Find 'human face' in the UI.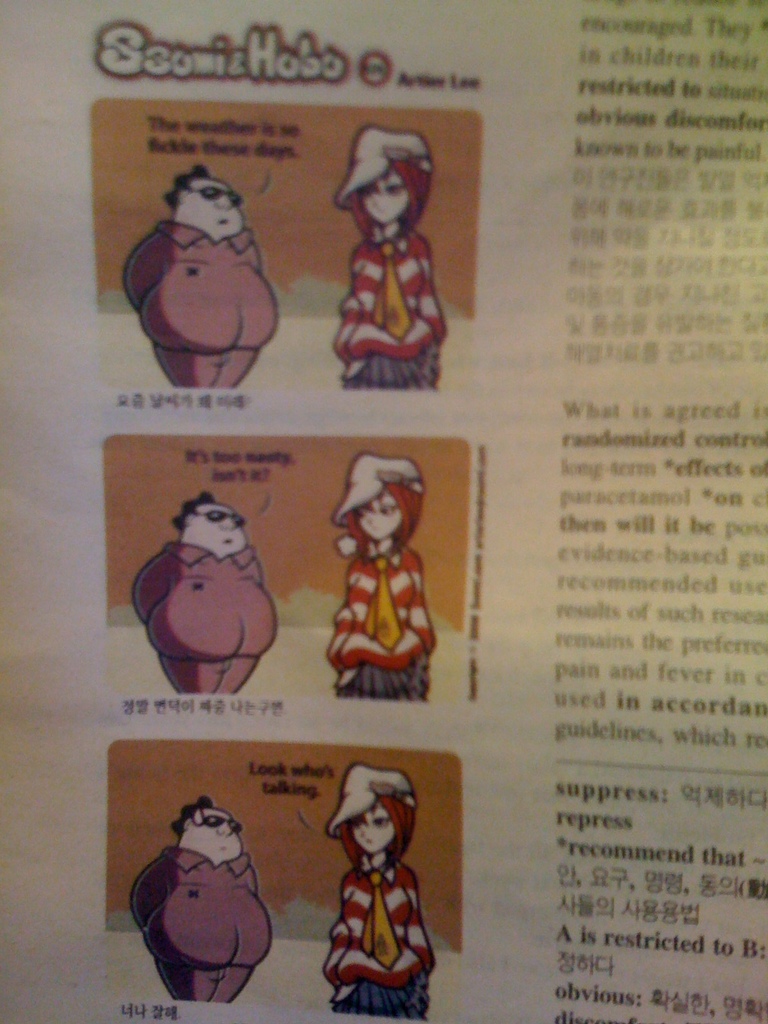
UI element at <region>360, 175, 412, 225</region>.
